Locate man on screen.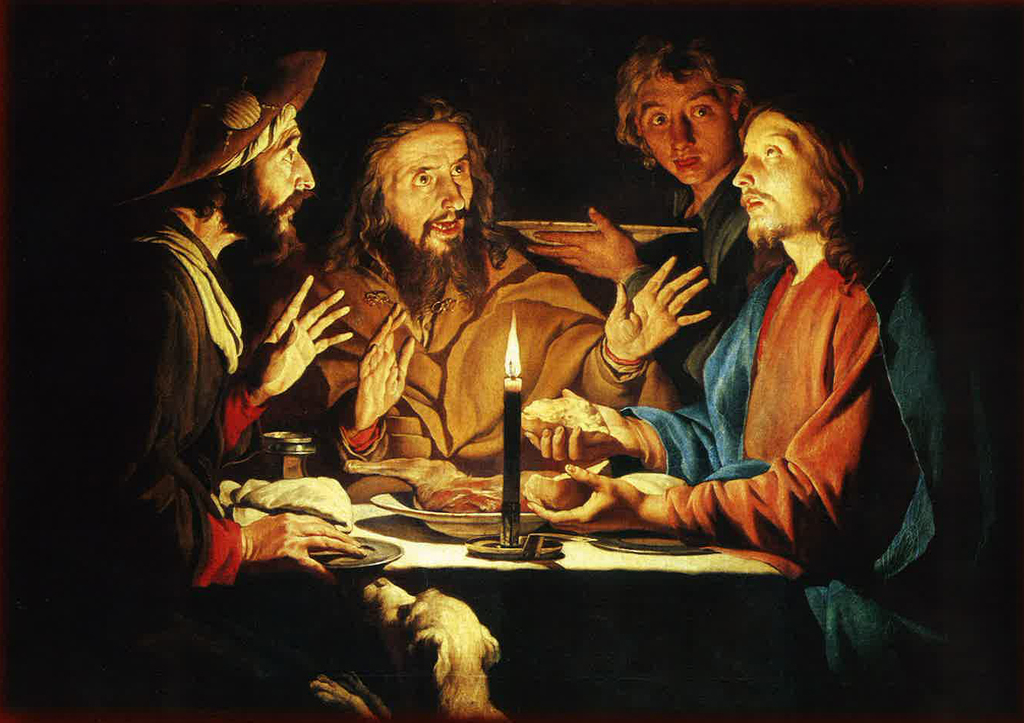
On screen at 0/50/404/722.
